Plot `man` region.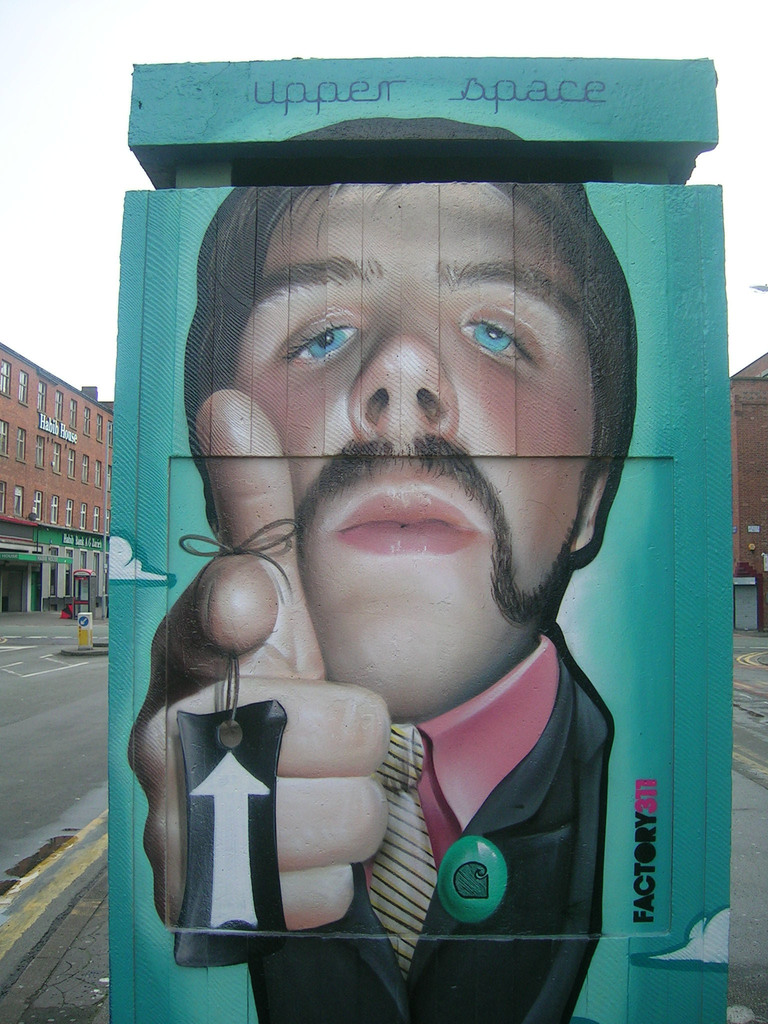
Plotted at bbox=(101, 121, 700, 972).
